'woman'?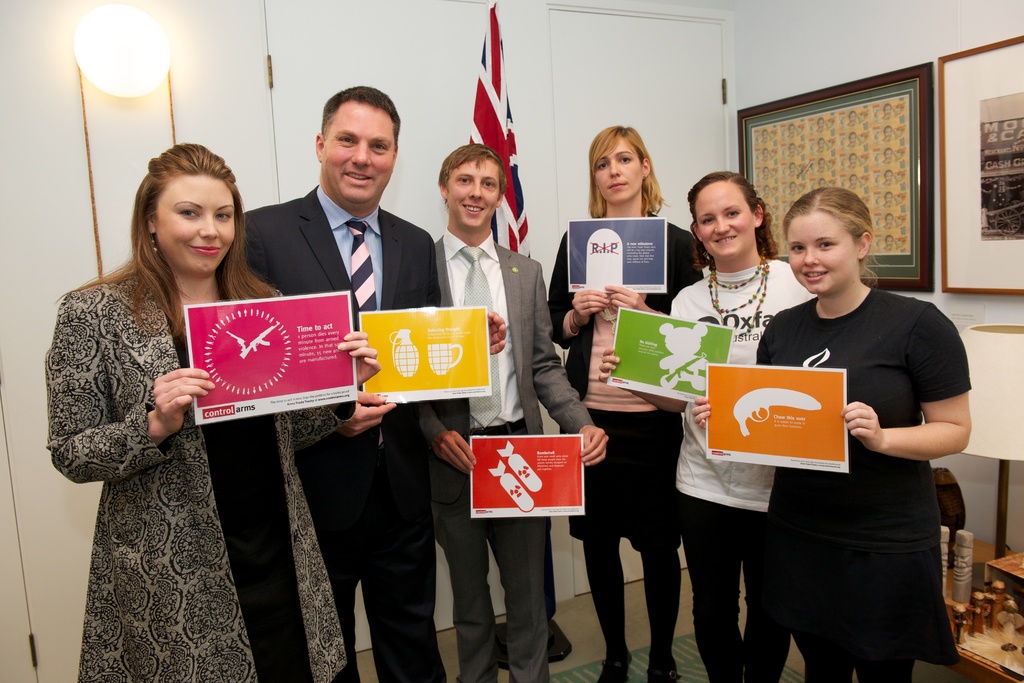
691, 185, 973, 682
